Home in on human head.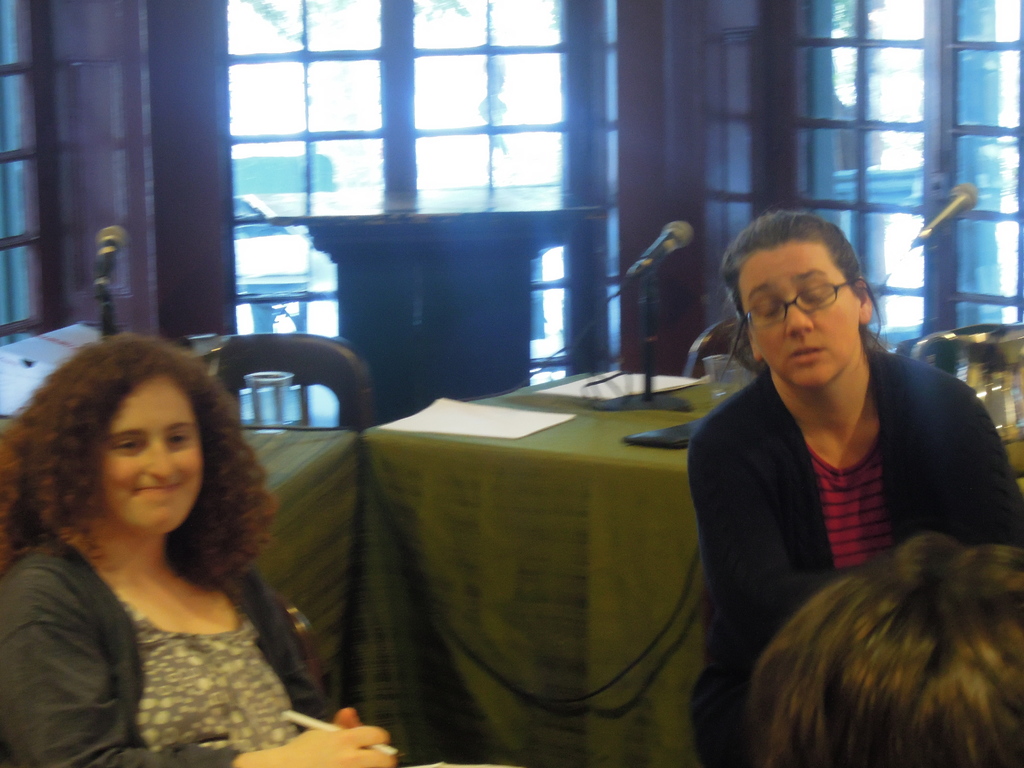
Homed in at box=[741, 532, 1023, 767].
